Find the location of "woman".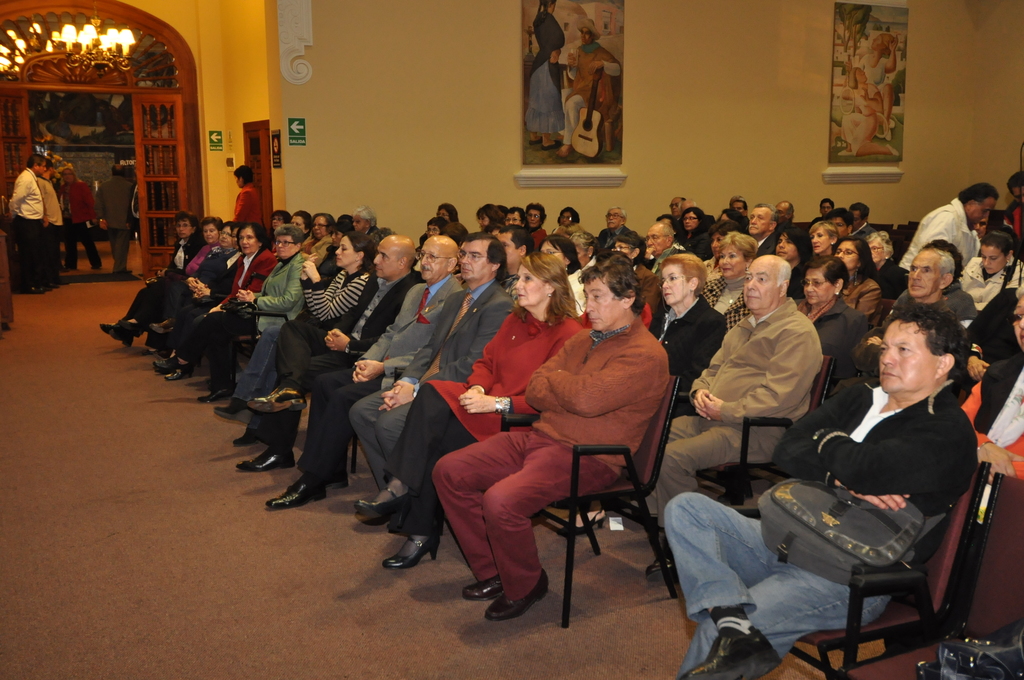
Location: 695 233 757 318.
